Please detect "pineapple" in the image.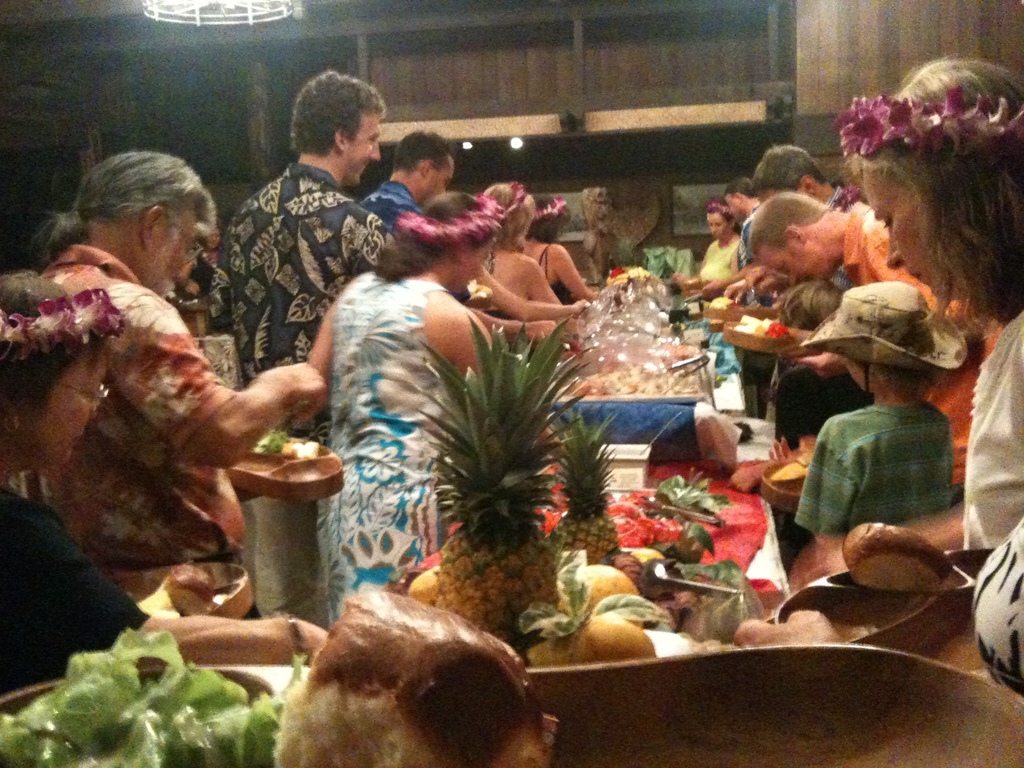
{"left": 556, "top": 398, "right": 620, "bottom": 563}.
